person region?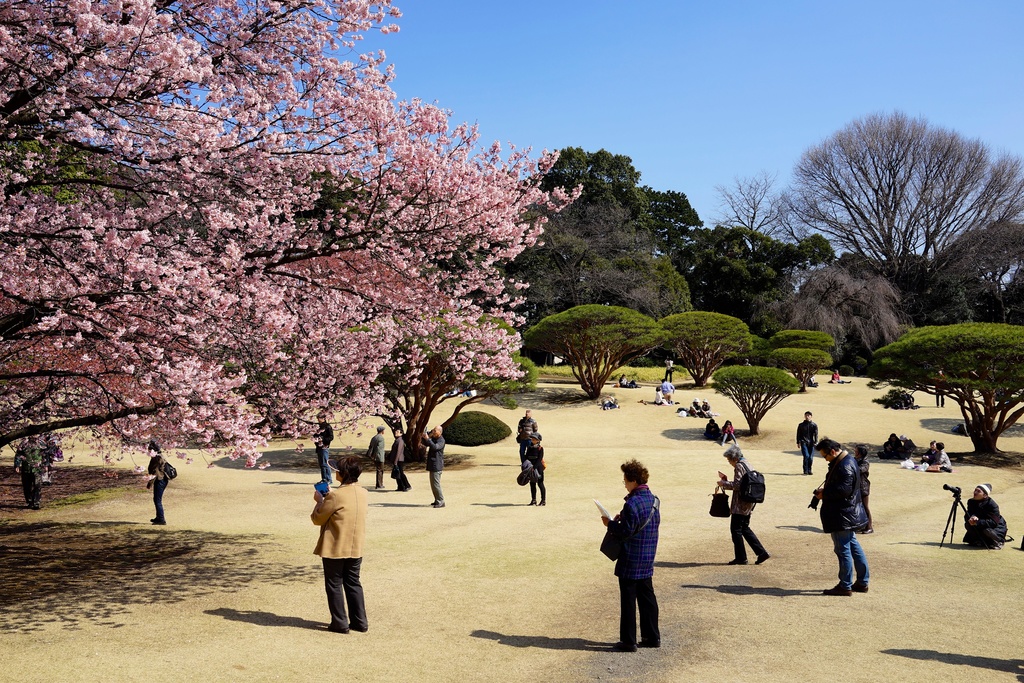
662, 358, 675, 382
